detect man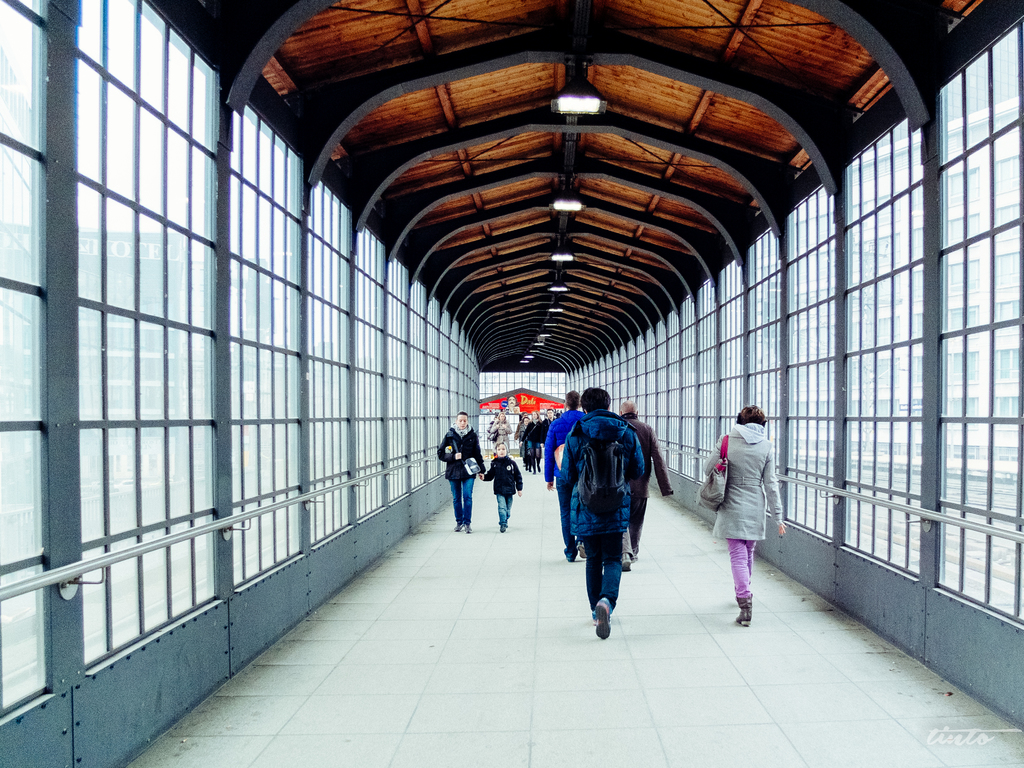
bbox=(552, 382, 662, 643)
